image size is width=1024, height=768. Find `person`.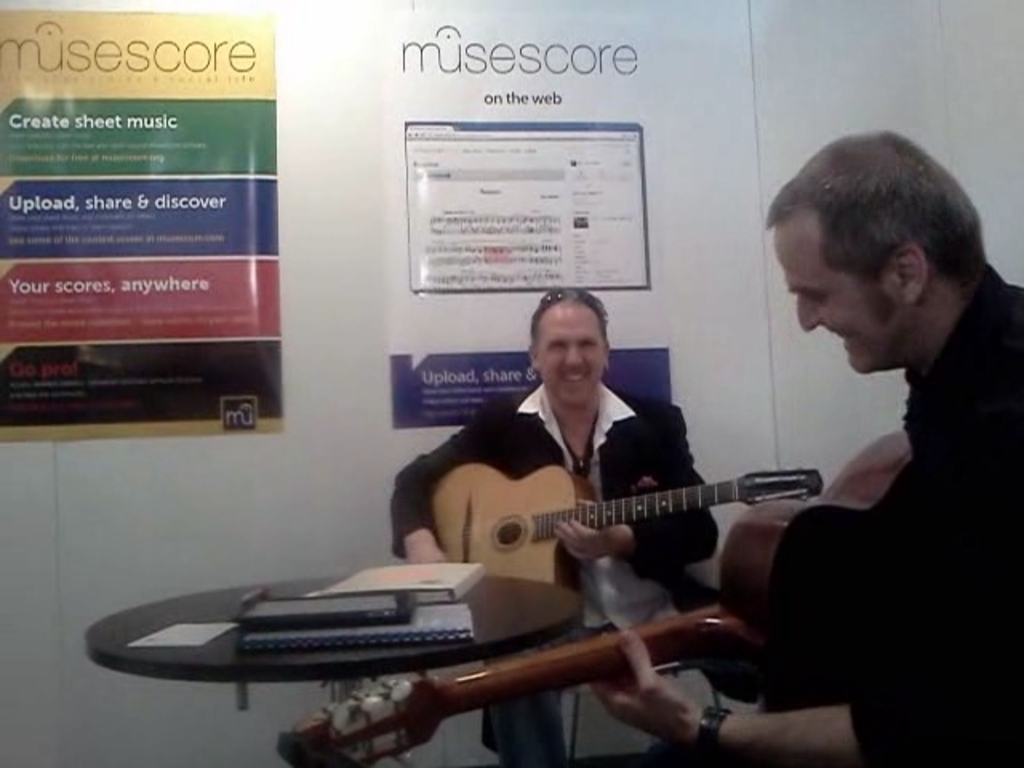
box=[390, 293, 722, 766].
